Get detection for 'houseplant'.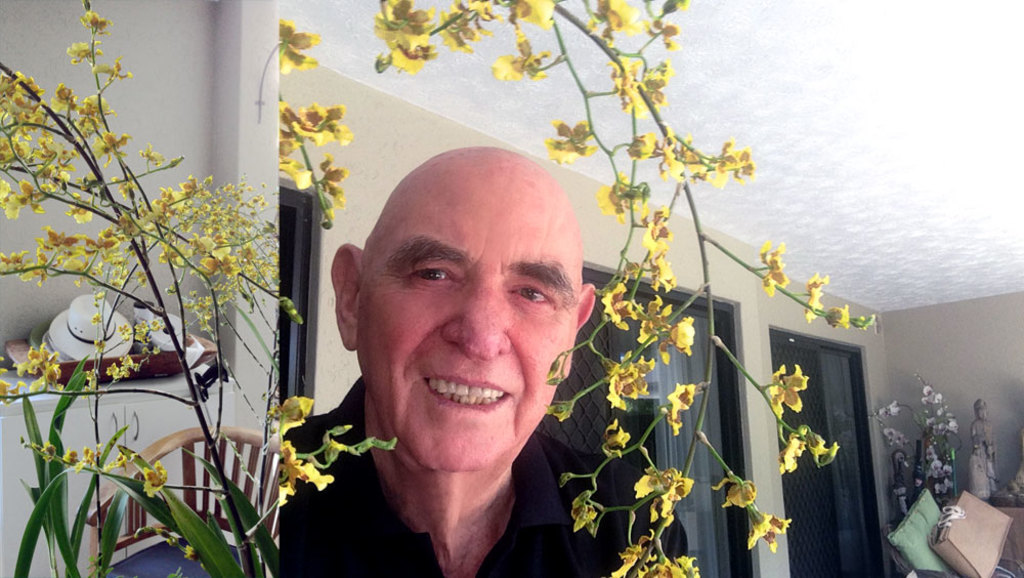
Detection: <box>0,0,413,577</box>.
